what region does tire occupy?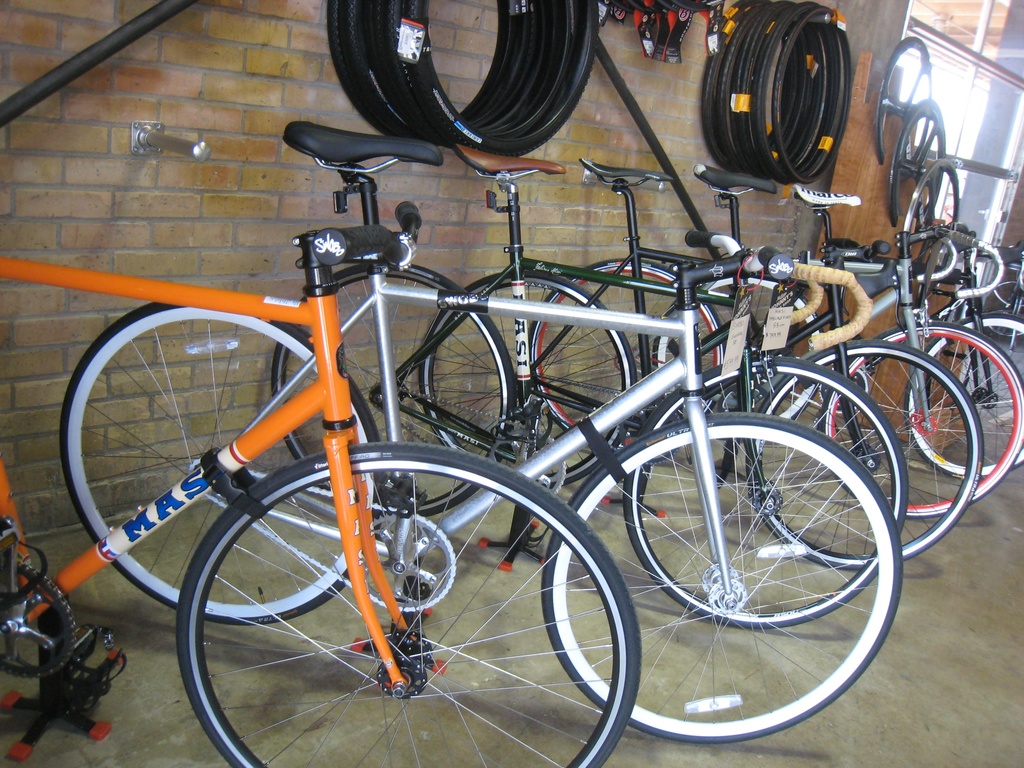
pyautogui.locateOnScreen(528, 260, 724, 452).
